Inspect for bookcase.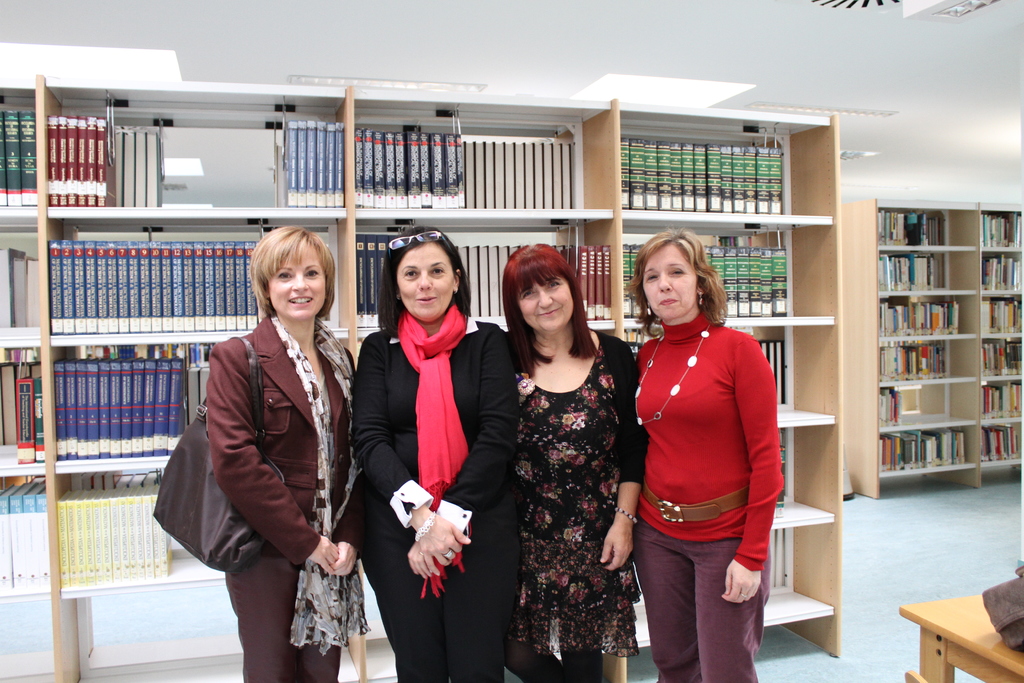
Inspection: (left=0, top=72, right=839, bottom=682).
